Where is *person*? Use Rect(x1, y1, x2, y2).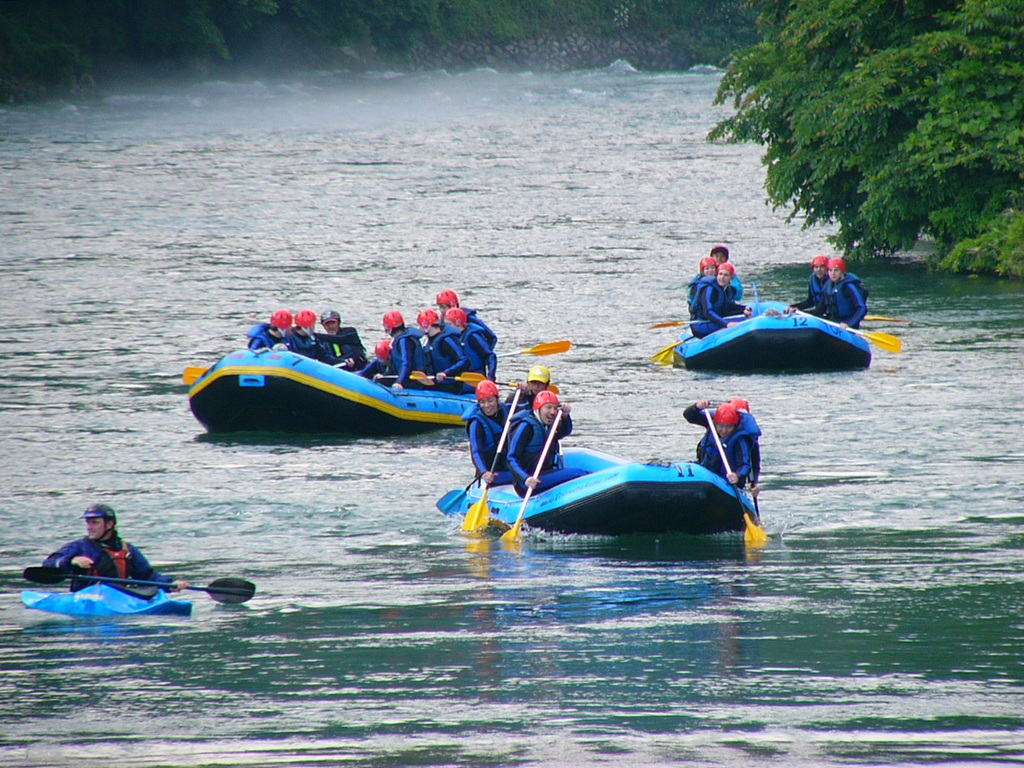
Rect(794, 259, 833, 310).
